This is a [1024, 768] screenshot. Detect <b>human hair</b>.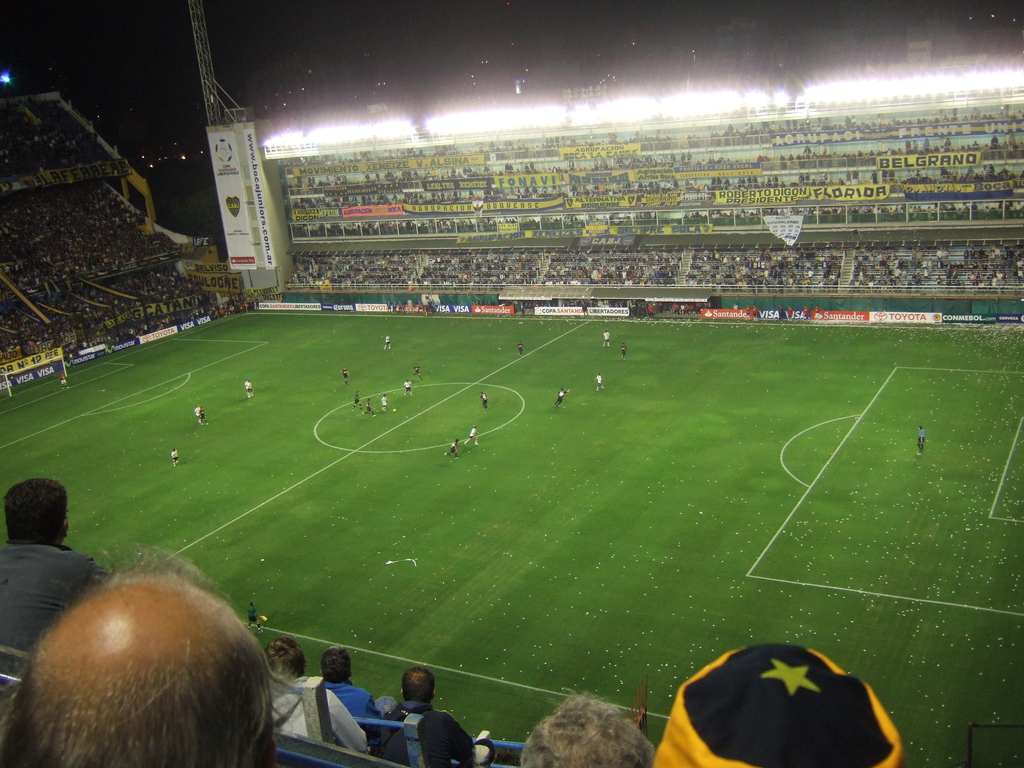
[399,666,435,705].
